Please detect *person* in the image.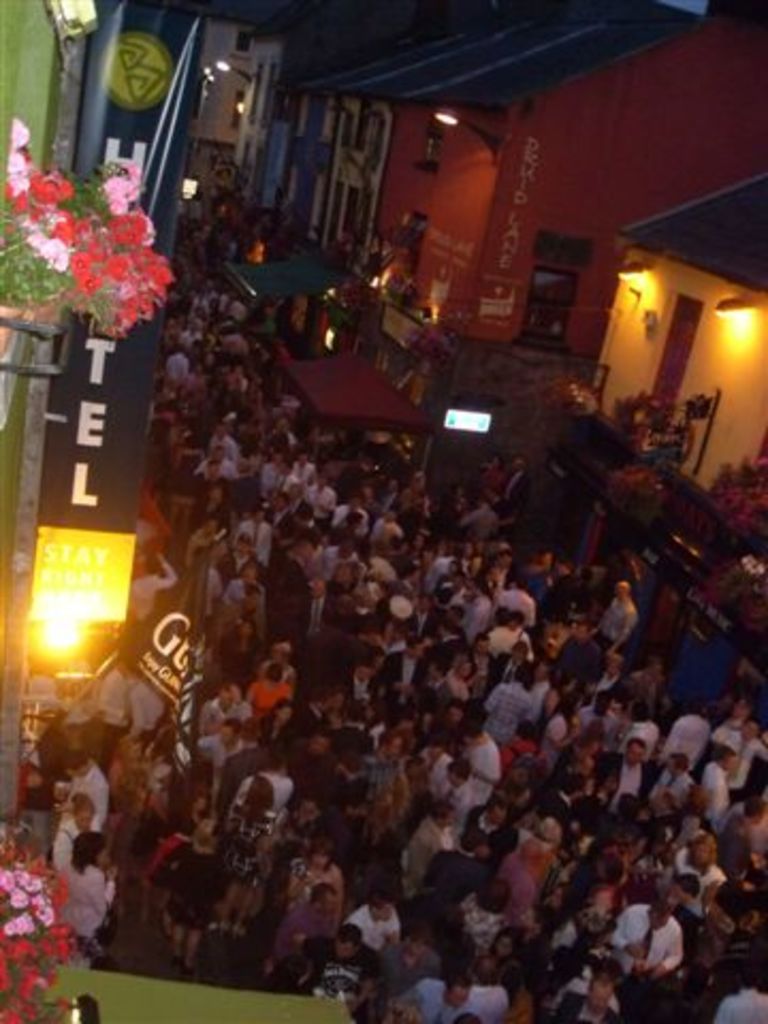
Rect(294, 572, 333, 646).
